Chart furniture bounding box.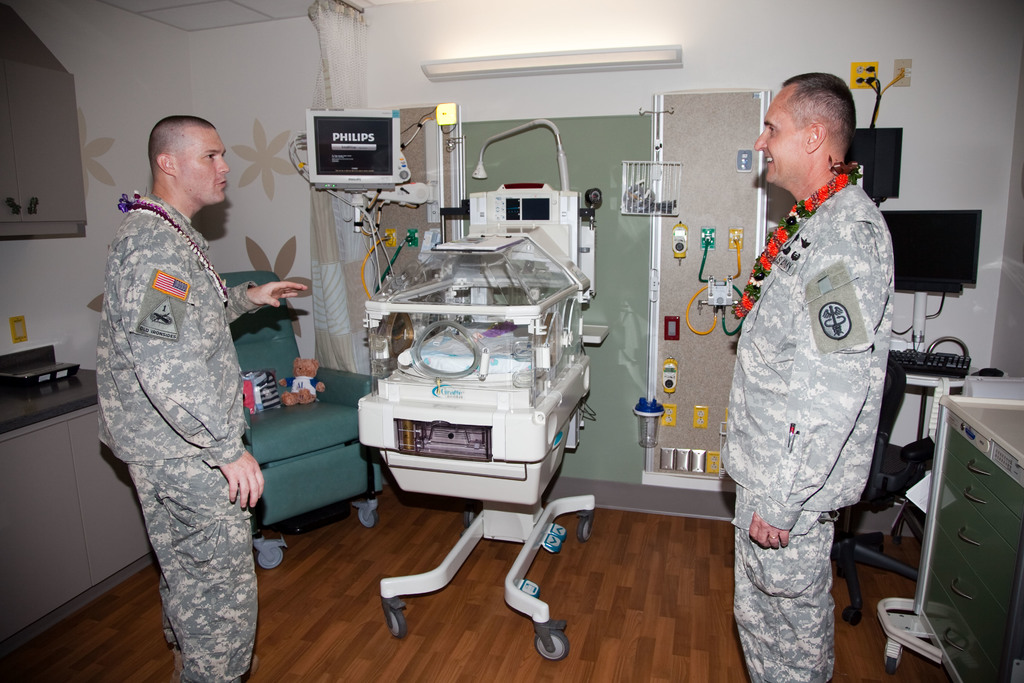
Charted: bbox=[876, 395, 1023, 682].
